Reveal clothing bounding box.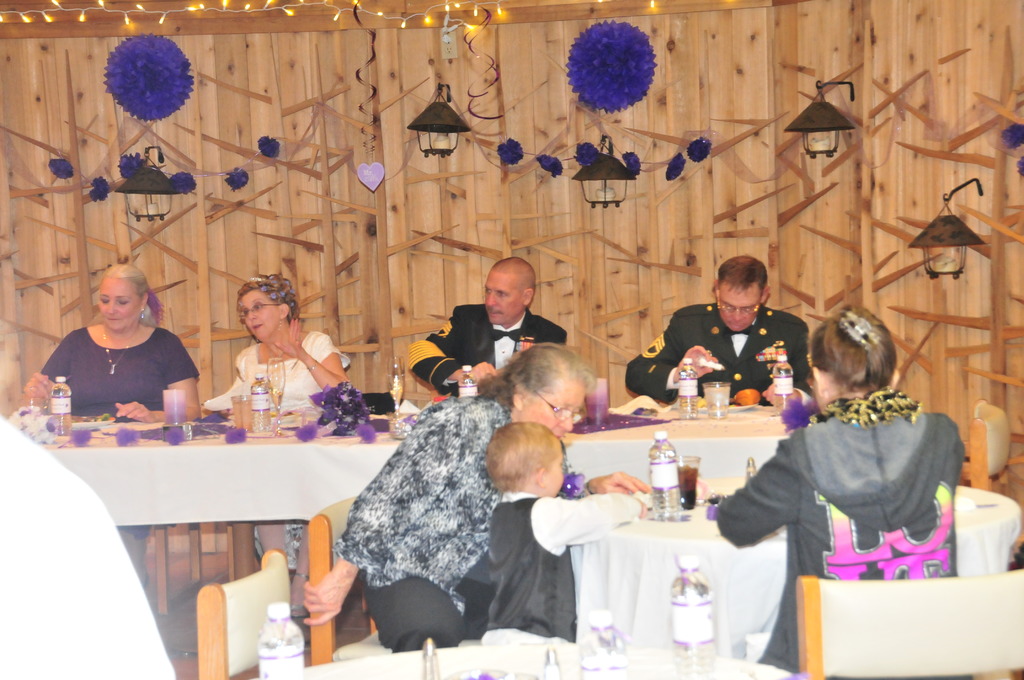
Revealed: pyautogui.locateOnScreen(41, 328, 200, 423).
